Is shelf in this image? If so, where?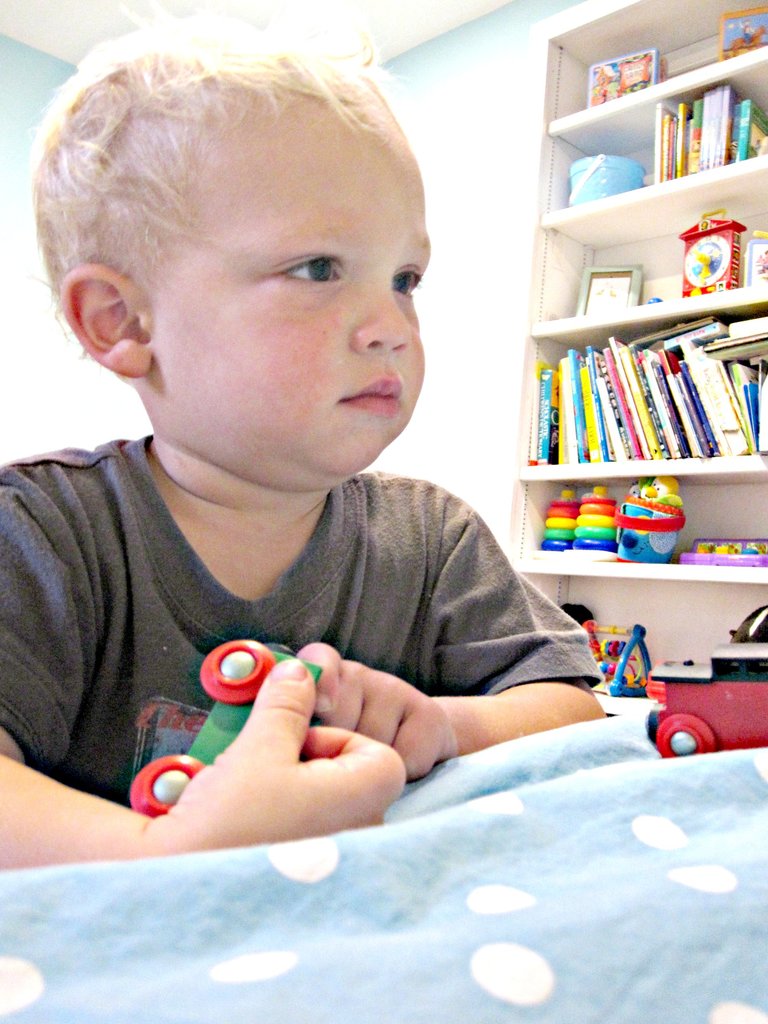
Yes, at 541/47/767/214.
